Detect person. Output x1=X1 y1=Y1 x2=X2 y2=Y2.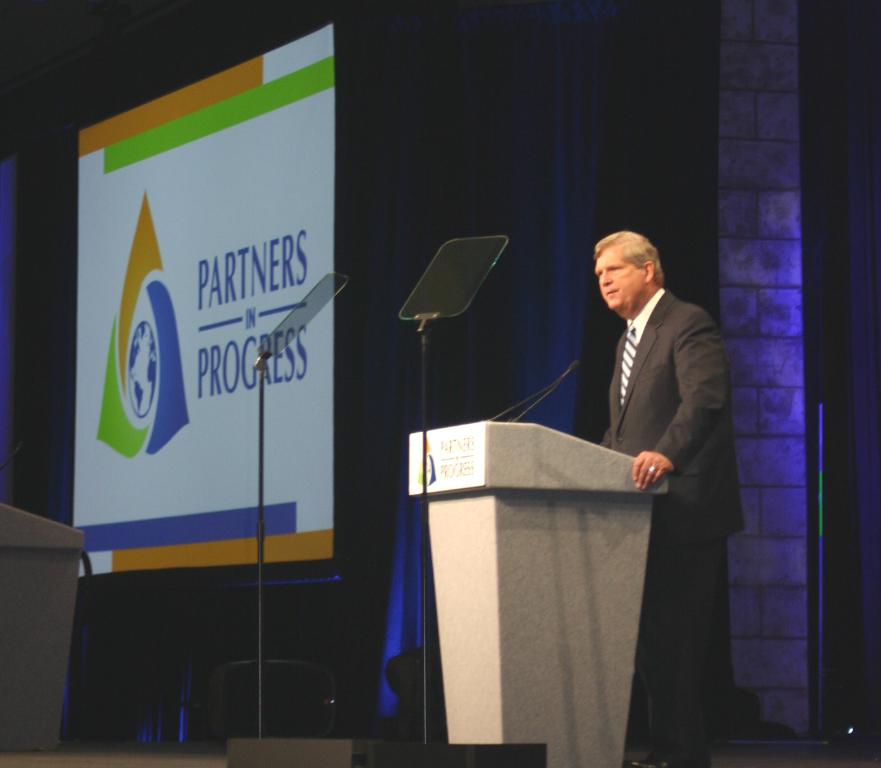
x1=578 y1=229 x2=758 y2=767.
